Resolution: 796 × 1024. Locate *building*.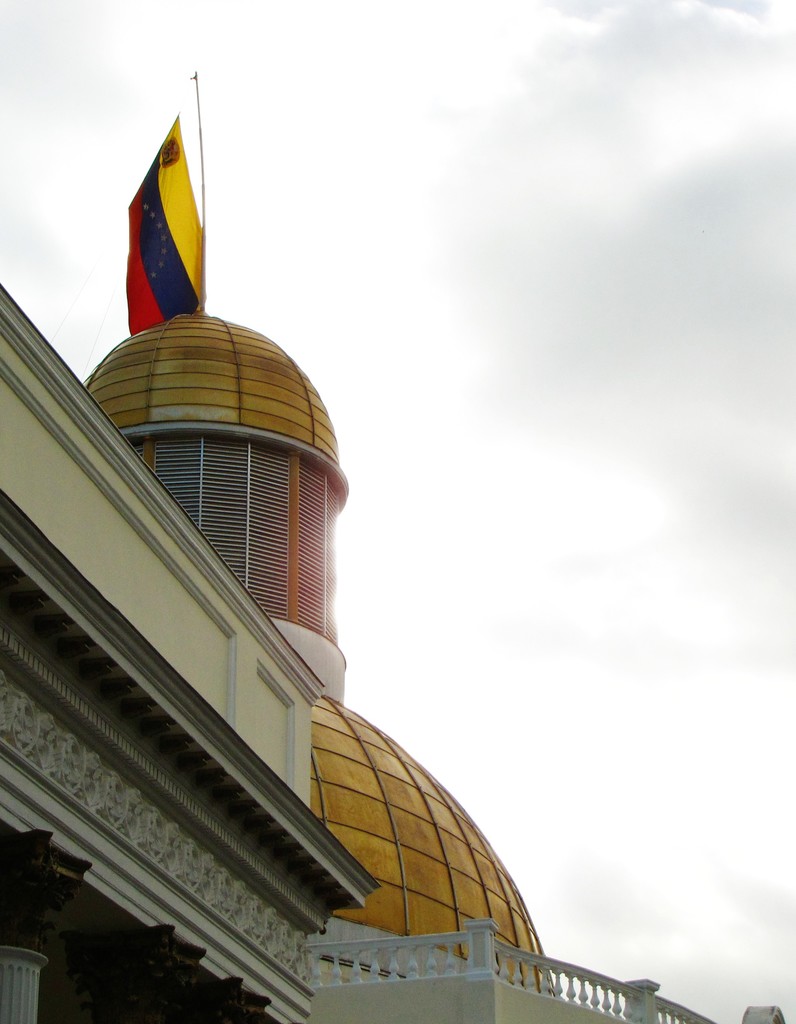
0:286:382:1023.
